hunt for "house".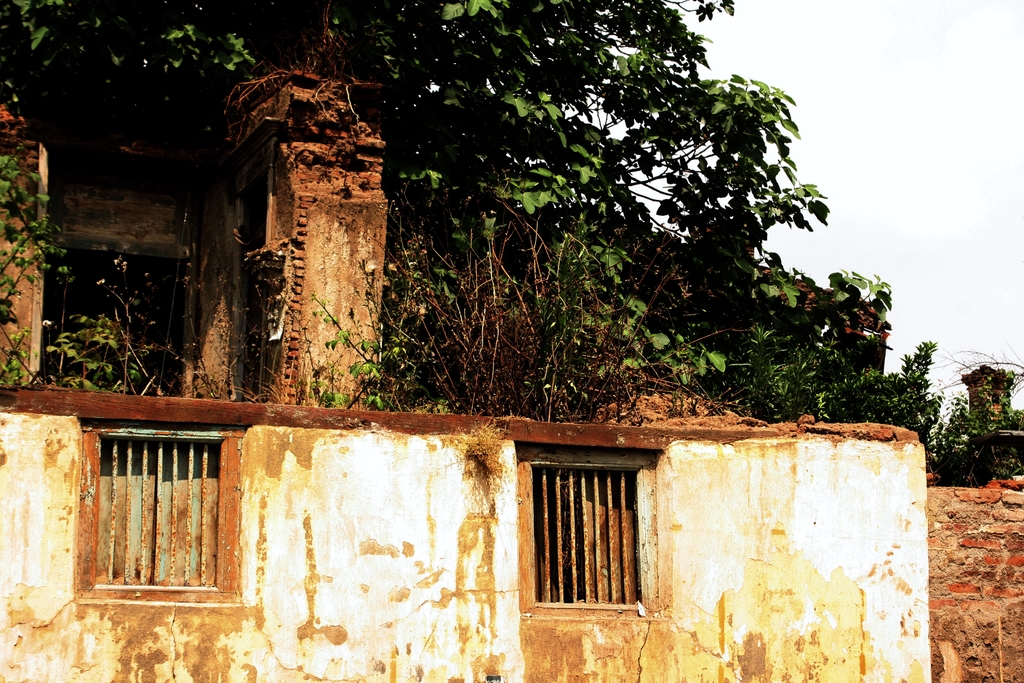
Hunted down at region(1, 63, 932, 682).
